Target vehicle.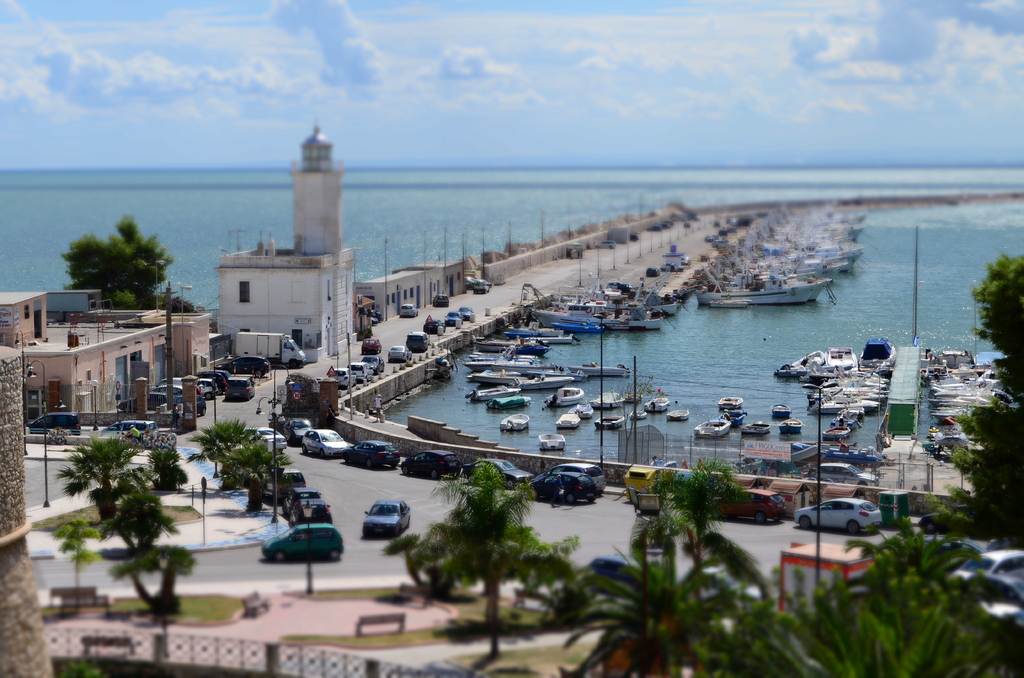
Target region: (303, 428, 351, 456).
